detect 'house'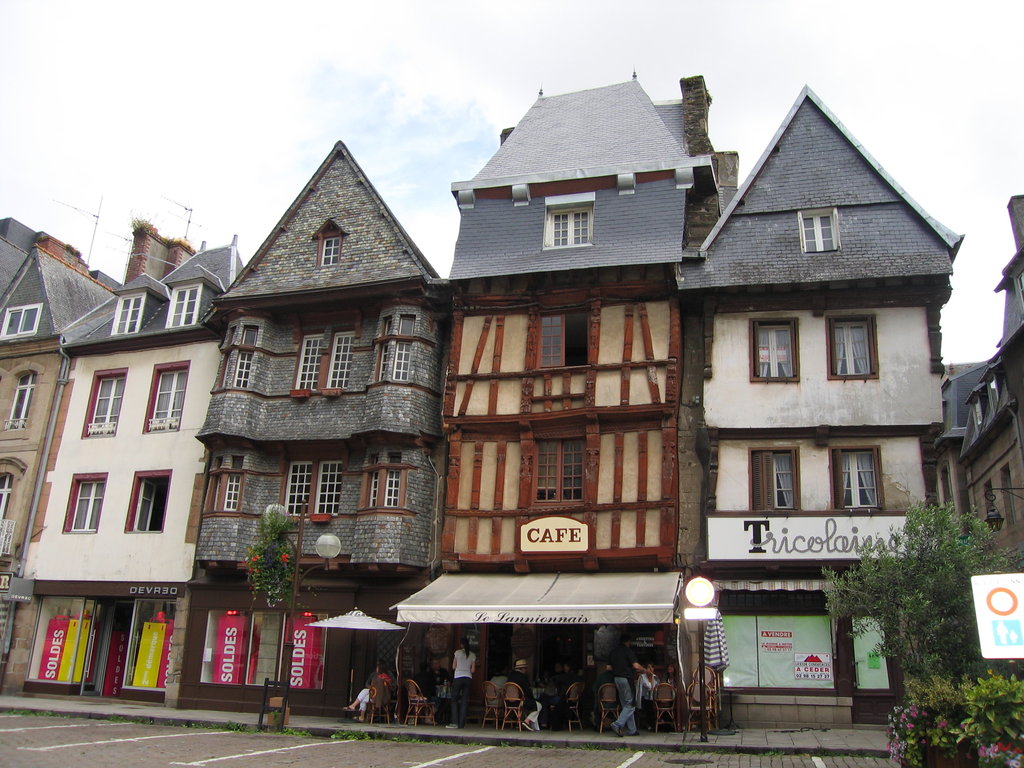
<box>0,218,112,698</box>
